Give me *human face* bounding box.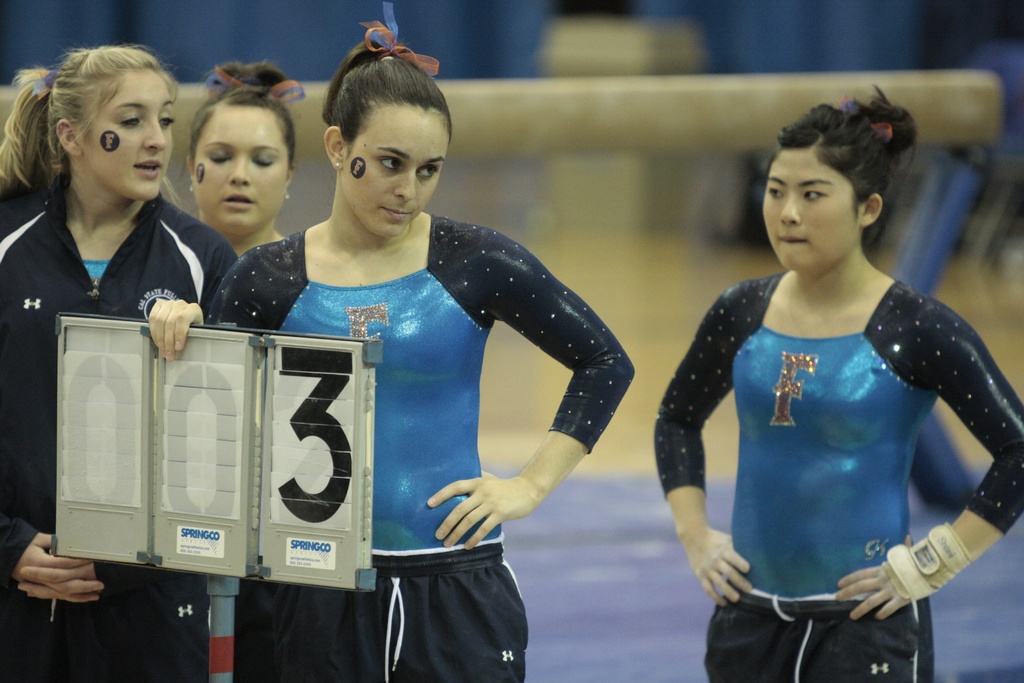
bbox=(189, 106, 293, 226).
